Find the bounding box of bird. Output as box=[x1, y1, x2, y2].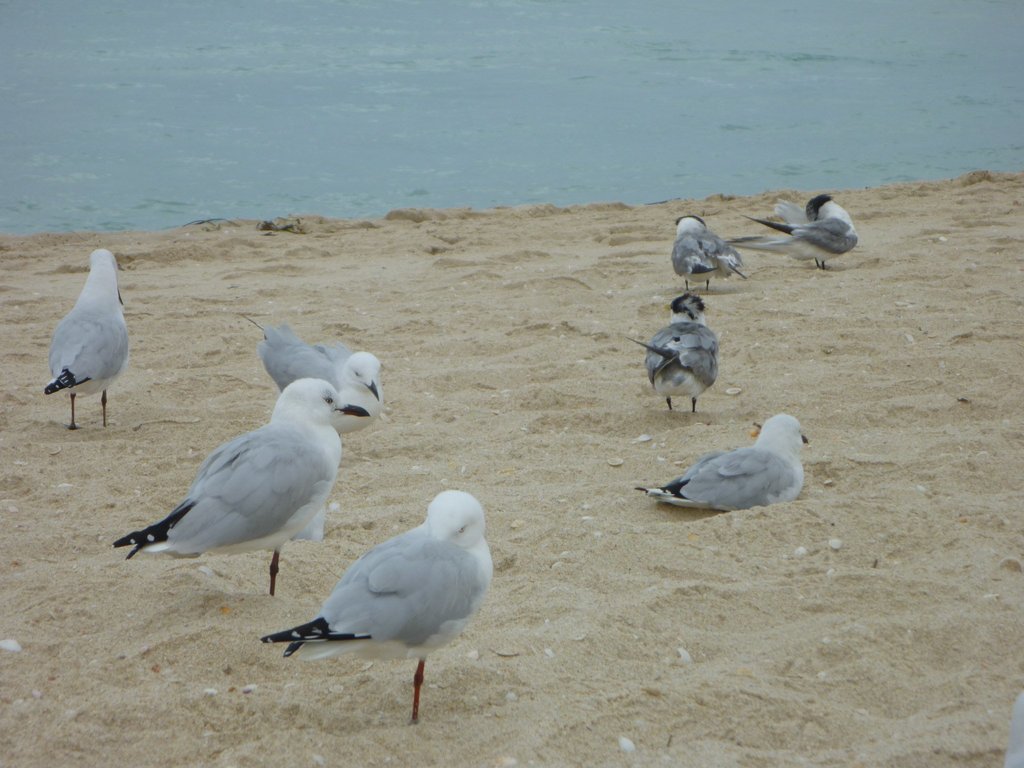
box=[669, 213, 742, 294].
